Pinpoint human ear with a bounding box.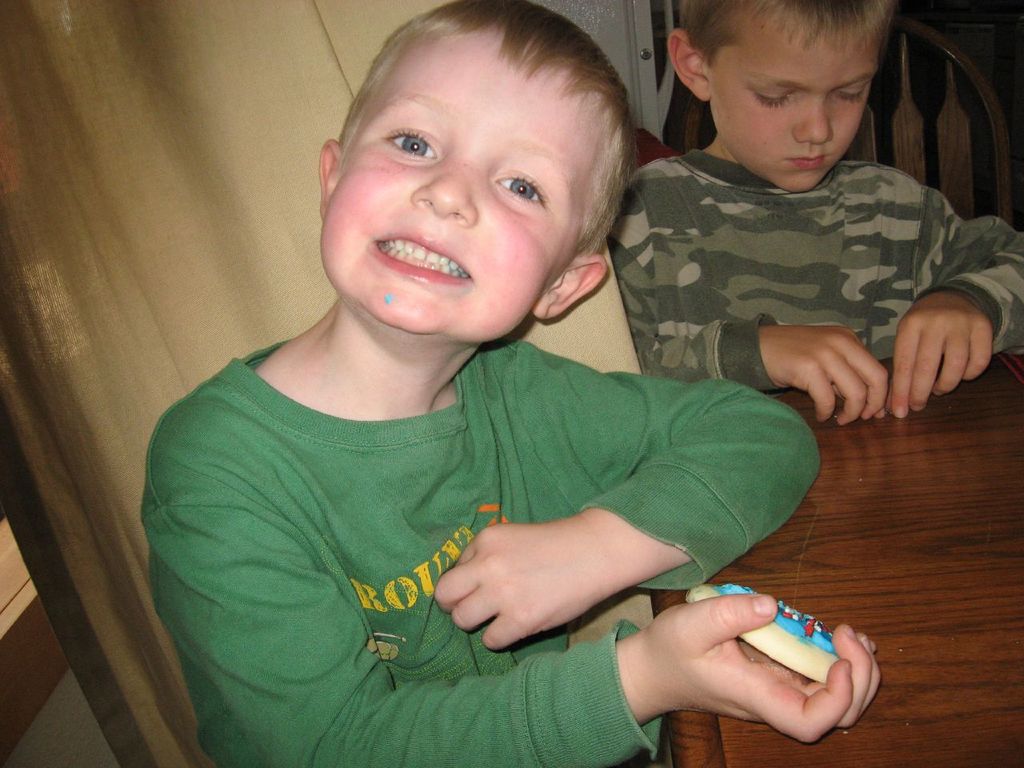
select_region(663, 26, 709, 106).
